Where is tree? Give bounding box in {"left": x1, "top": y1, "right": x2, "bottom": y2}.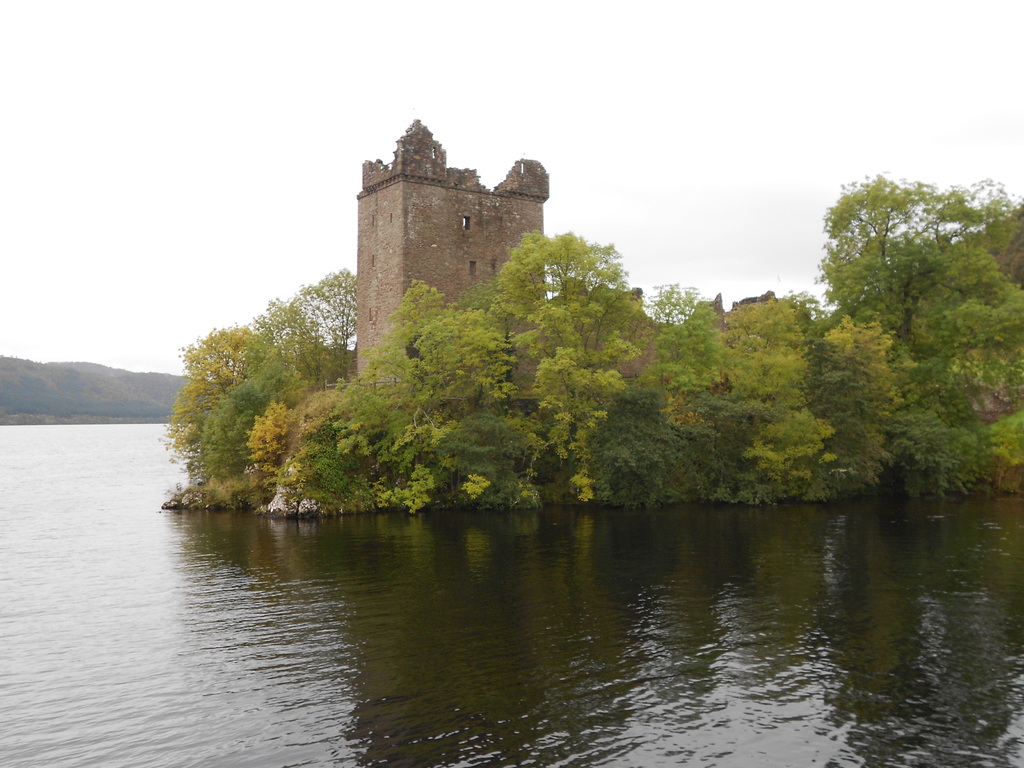
{"left": 360, "top": 281, "right": 460, "bottom": 412}.
